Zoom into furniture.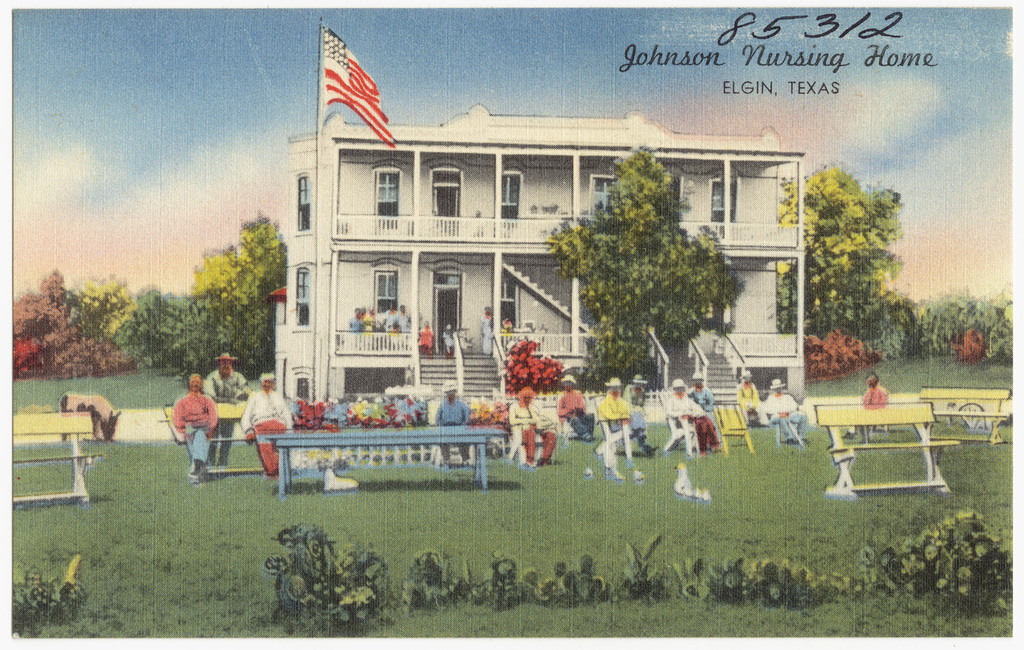
Zoom target: (left=158, top=401, right=266, bottom=479).
